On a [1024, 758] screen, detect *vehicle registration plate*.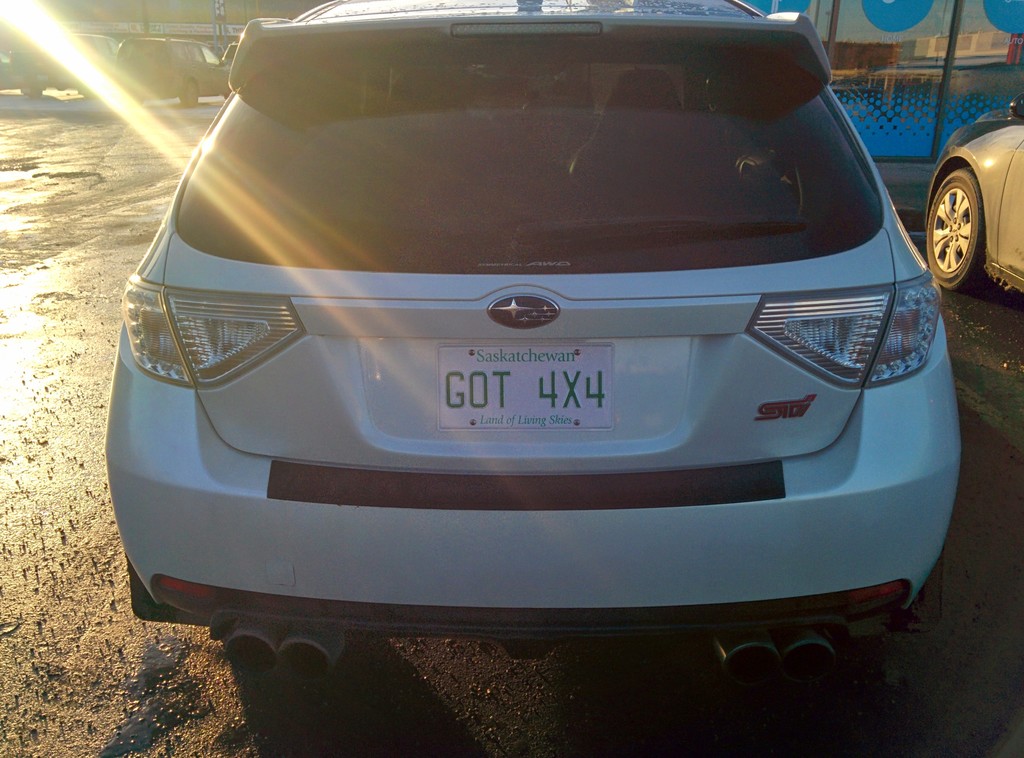
{"left": 410, "top": 343, "right": 637, "bottom": 442}.
